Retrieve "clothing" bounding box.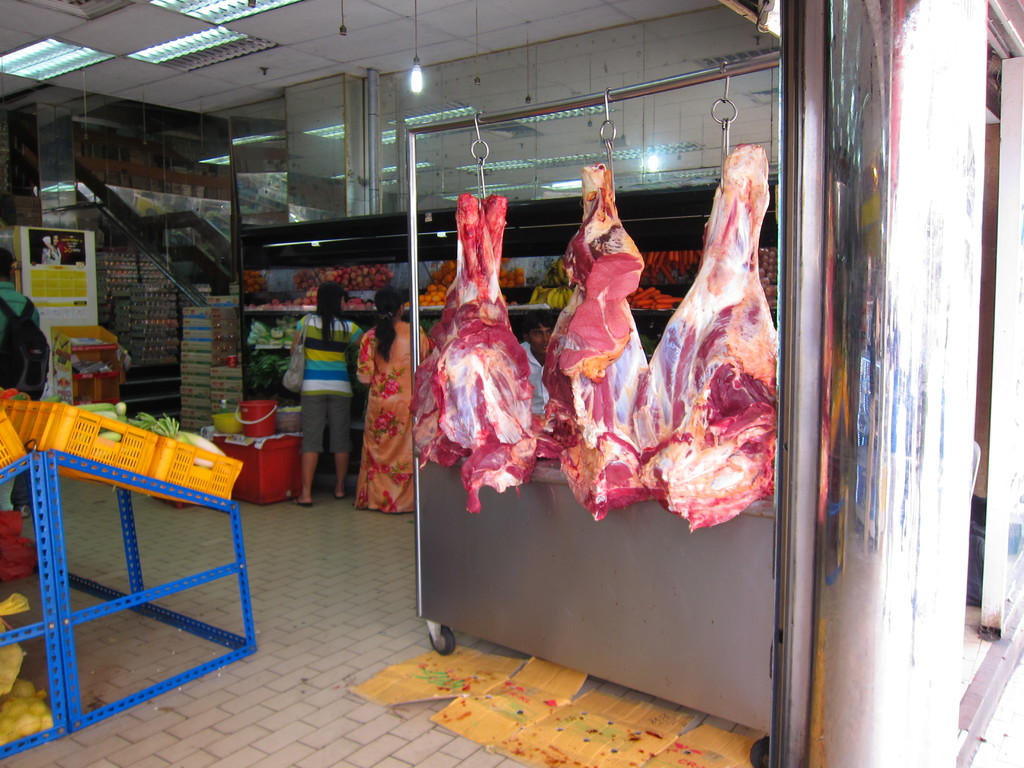
Bounding box: box=[296, 312, 365, 455].
